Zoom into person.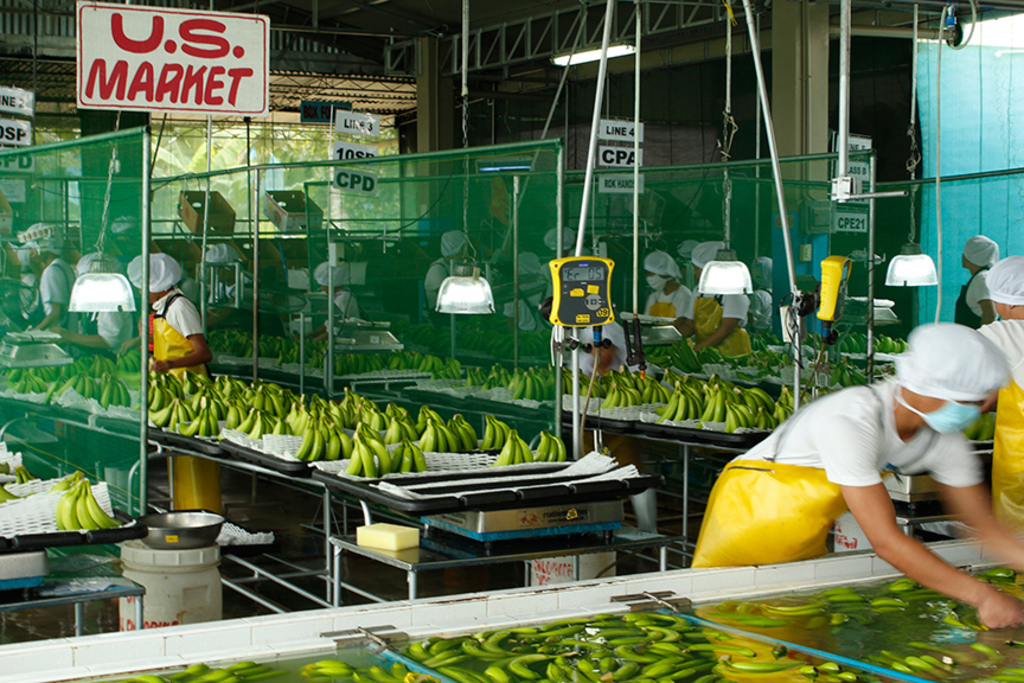
Zoom target: locate(292, 258, 360, 347).
